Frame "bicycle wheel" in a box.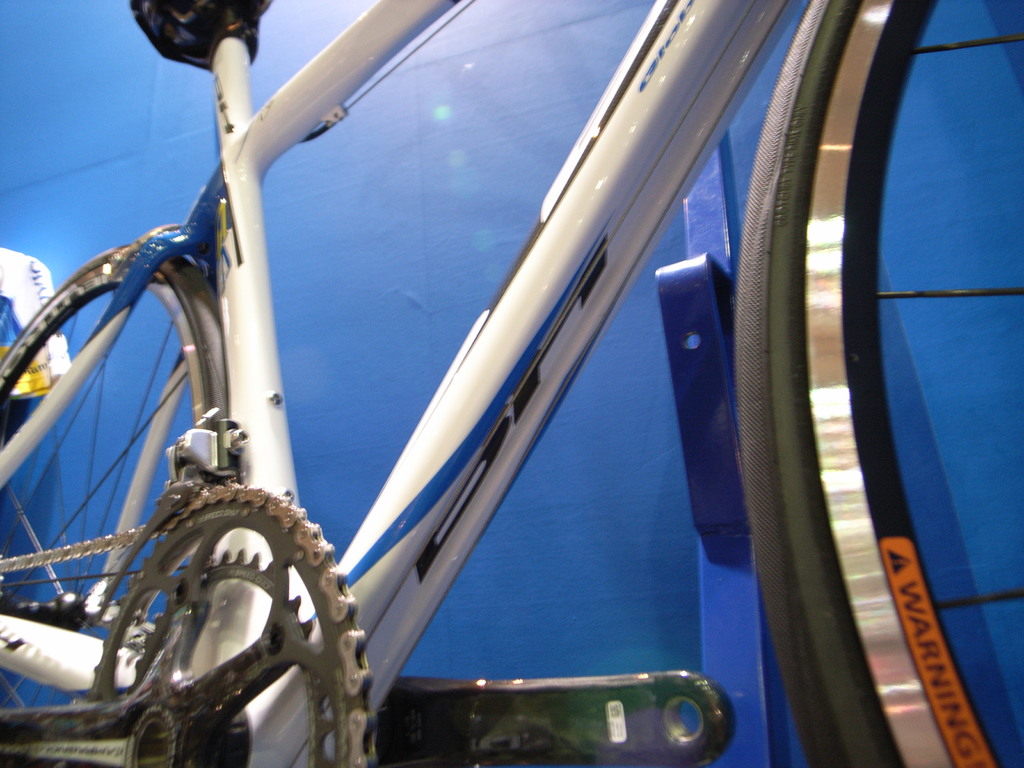
26, 208, 208, 652.
